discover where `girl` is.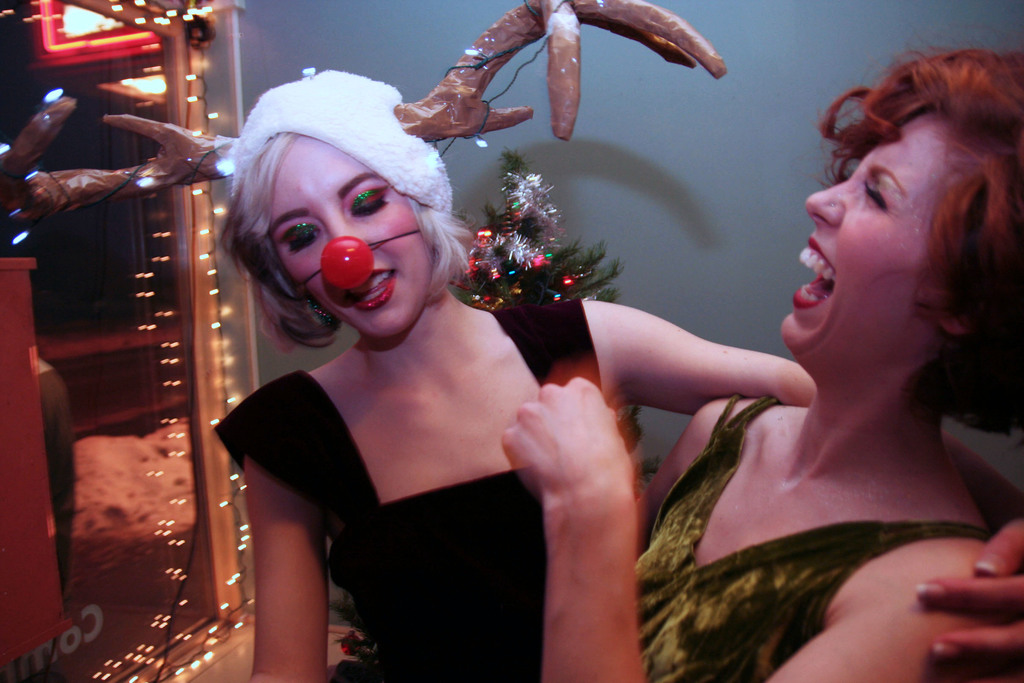
Discovered at 500 29 1023 682.
